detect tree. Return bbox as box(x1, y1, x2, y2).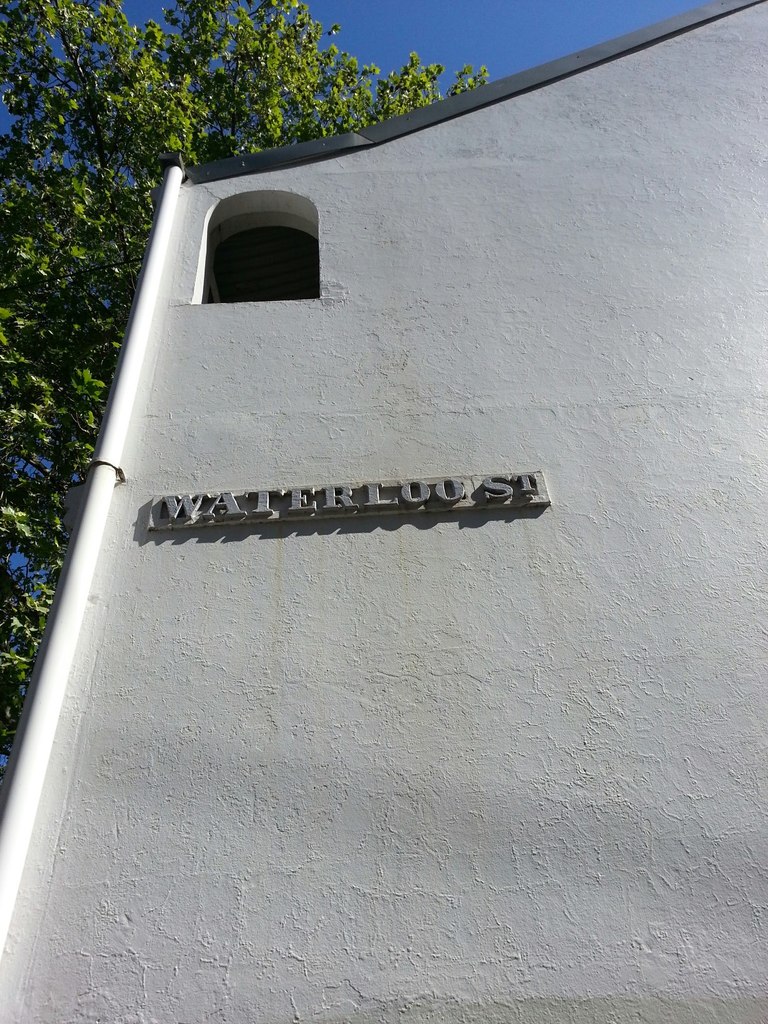
box(0, 2, 500, 790).
